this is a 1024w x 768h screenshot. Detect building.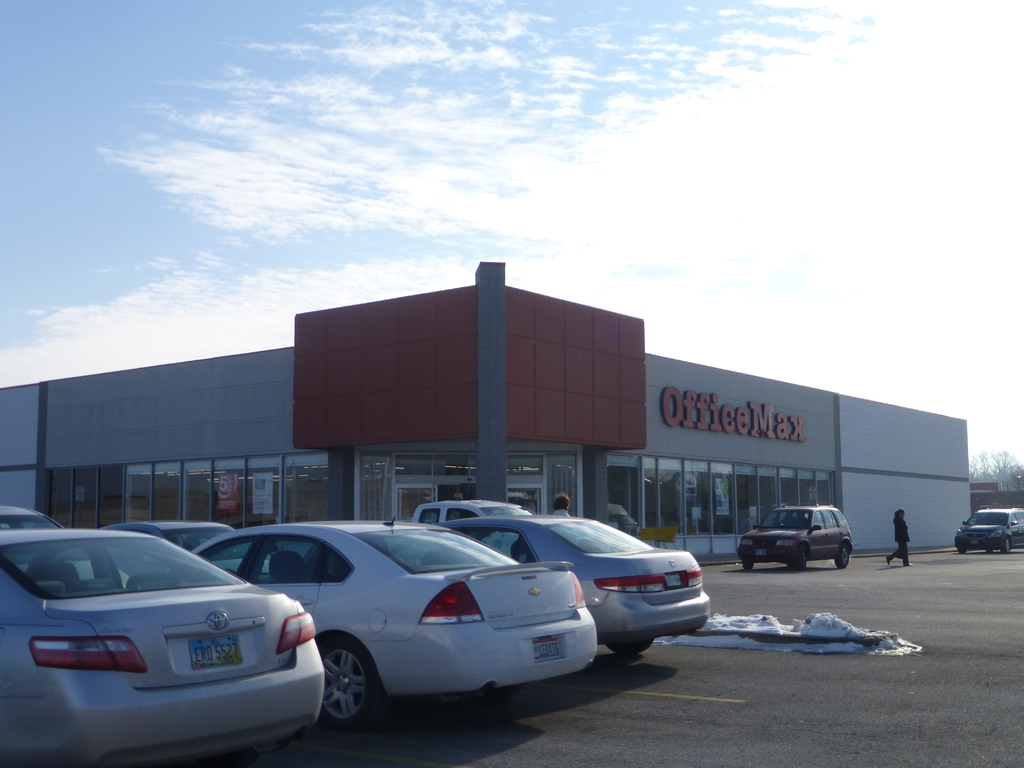
(0, 262, 970, 561).
